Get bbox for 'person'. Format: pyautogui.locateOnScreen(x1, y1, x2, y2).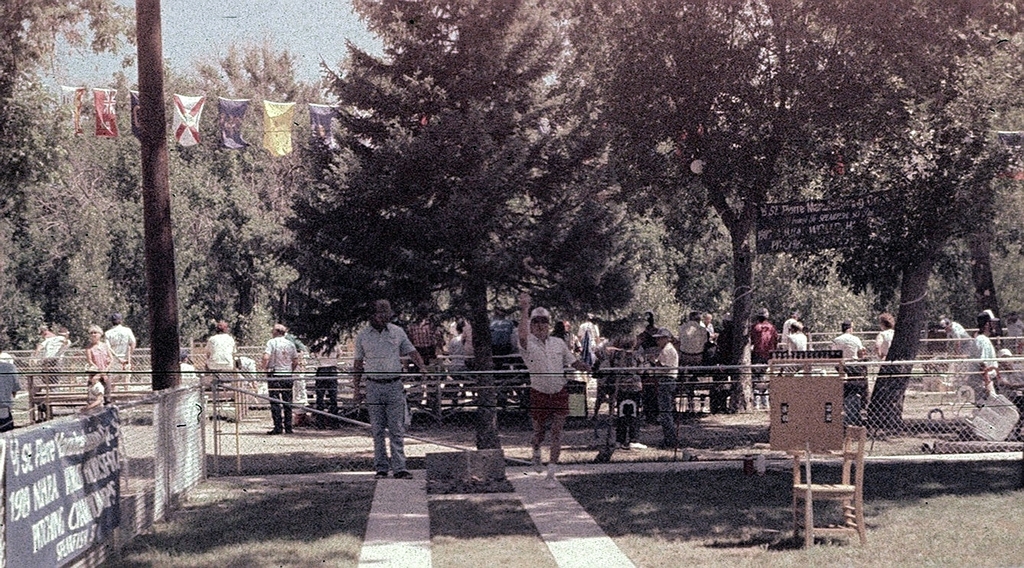
pyautogui.locateOnScreen(644, 322, 680, 446).
